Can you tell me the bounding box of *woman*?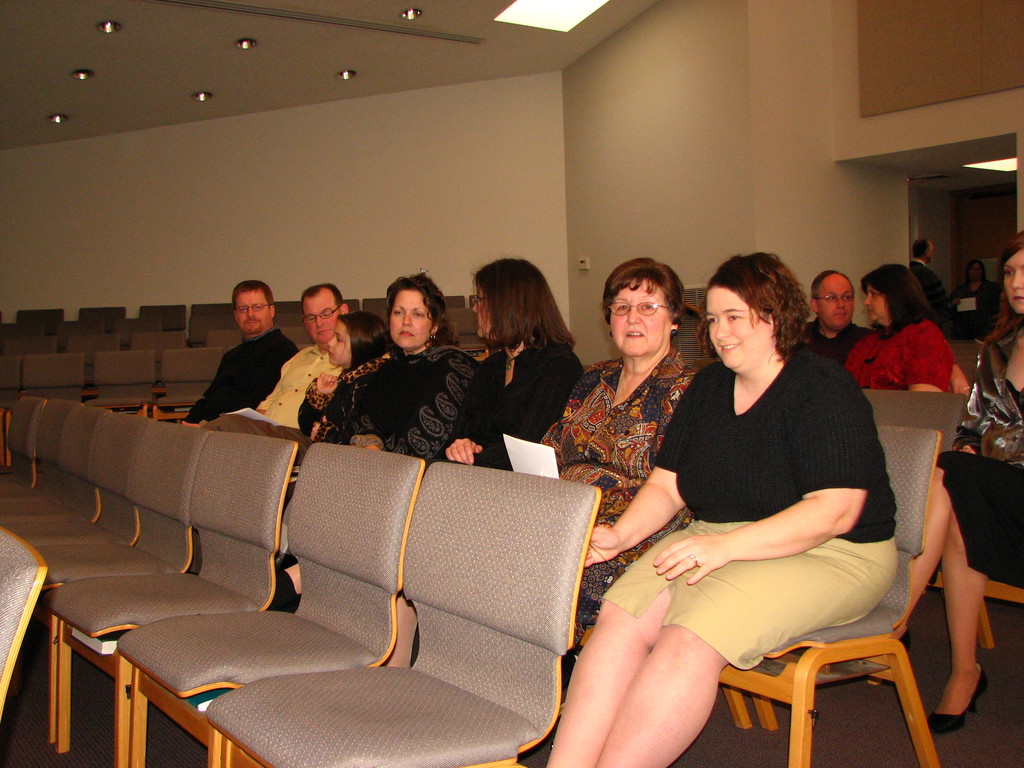
x1=945, y1=257, x2=997, y2=342.
